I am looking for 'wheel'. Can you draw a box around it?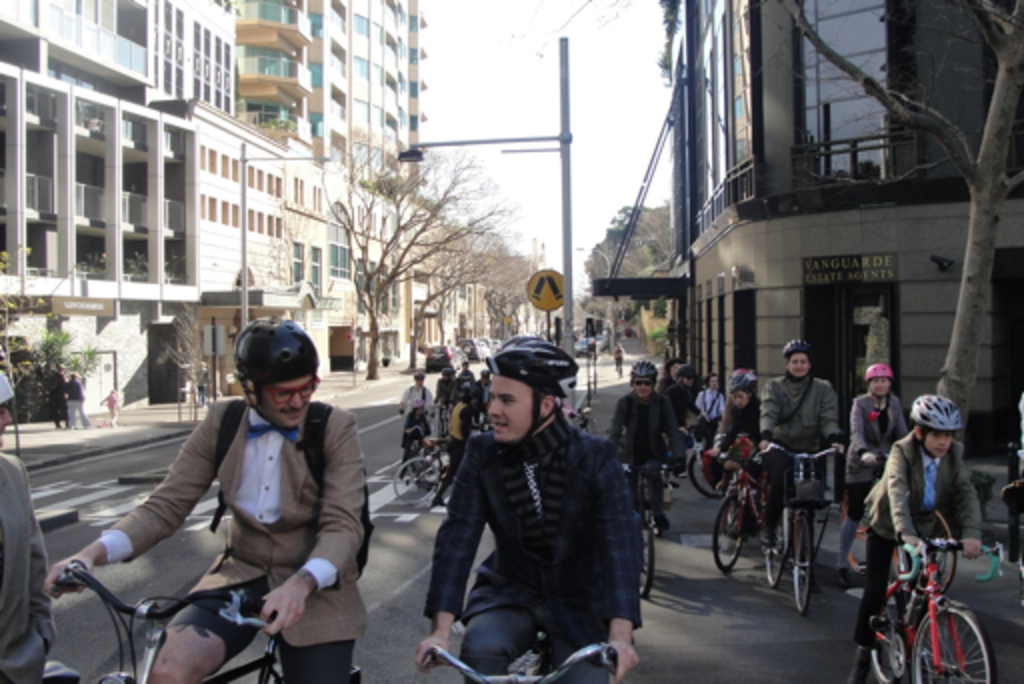
Sure, the bounding box is select_region(634, 516, 660, 604).
